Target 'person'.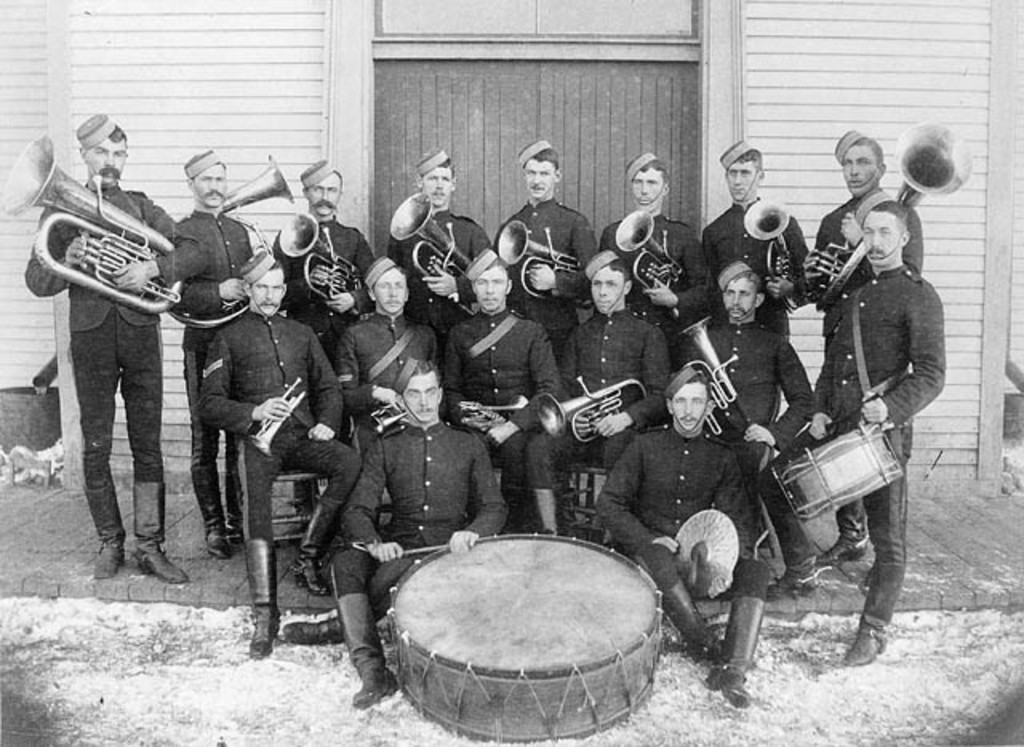
Target region: bbox(336, 256, 432, 459).
